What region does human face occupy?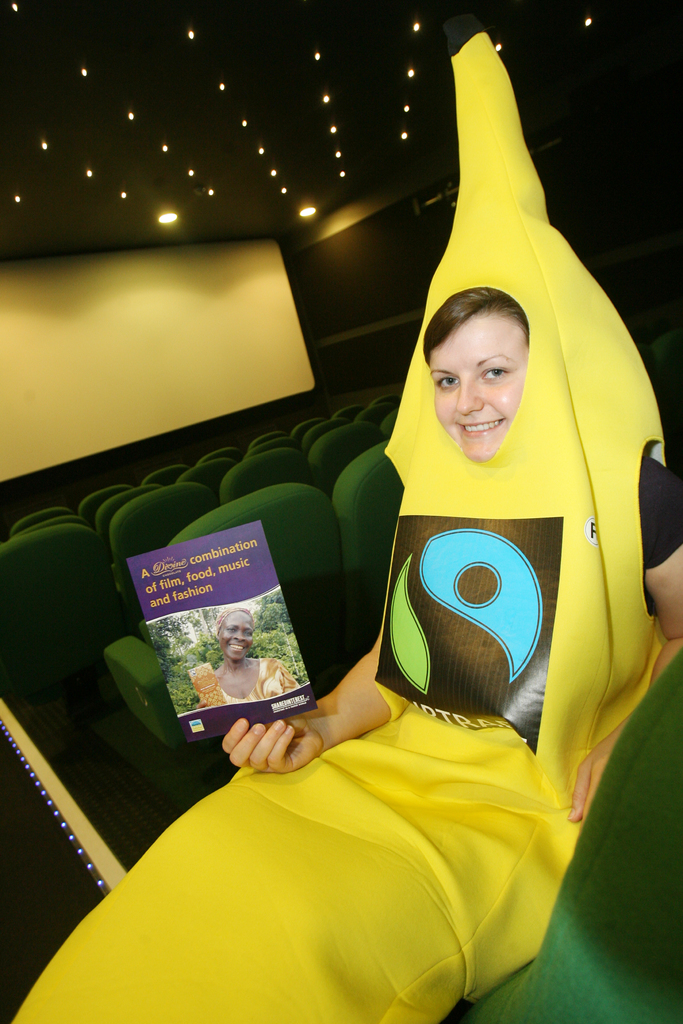
427,314,525,457.
